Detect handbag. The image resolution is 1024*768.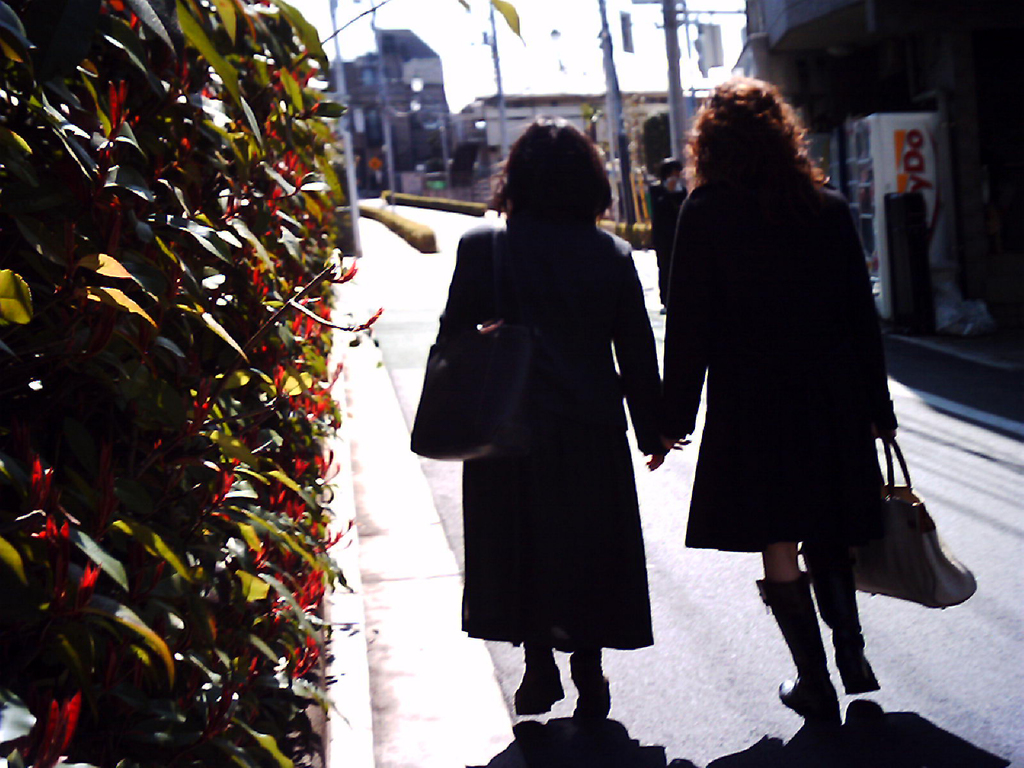
408,223,508,462.
